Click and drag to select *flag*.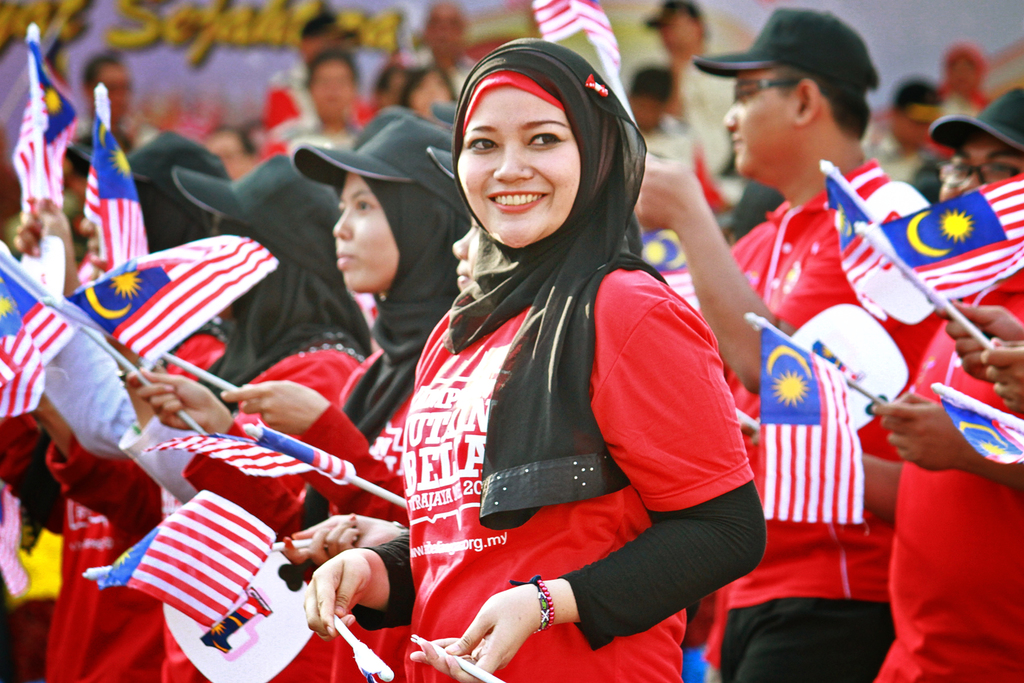
Selection: l=827, t=160, r=934, b=323.
